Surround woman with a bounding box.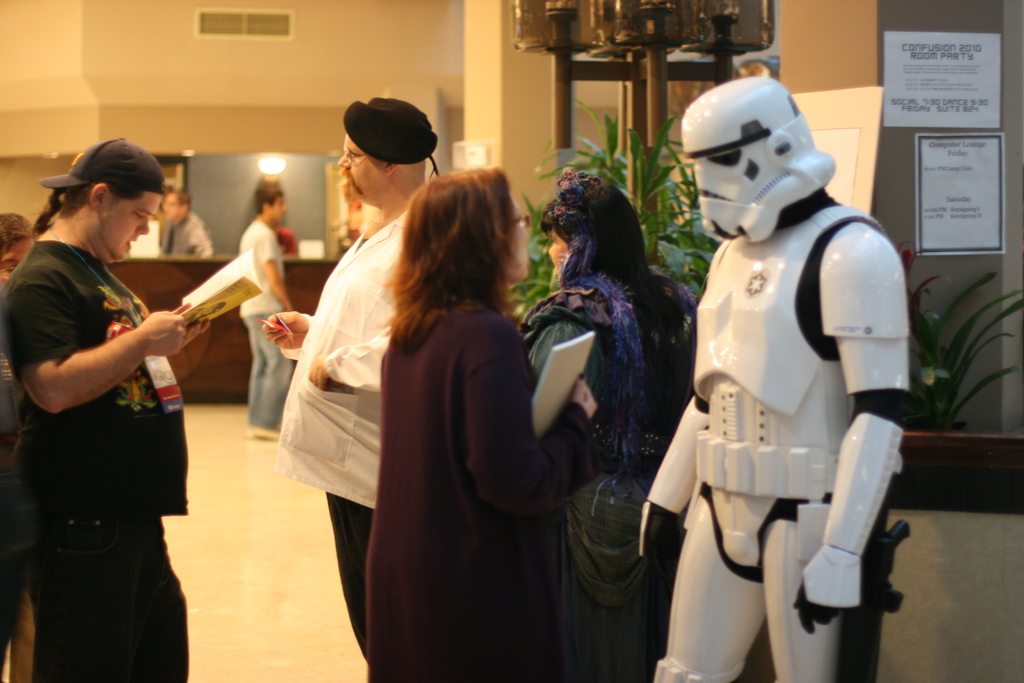
l=516, t=168, r=705, b=682.
